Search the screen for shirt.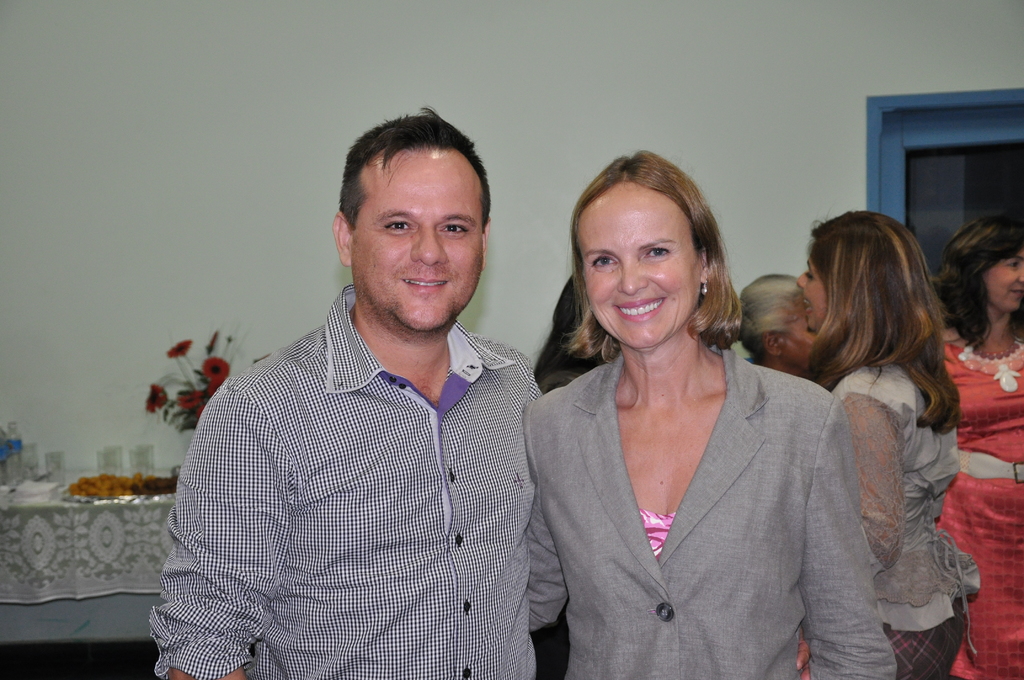
Found at [left=149, top=287, right=538, bottom=677].
